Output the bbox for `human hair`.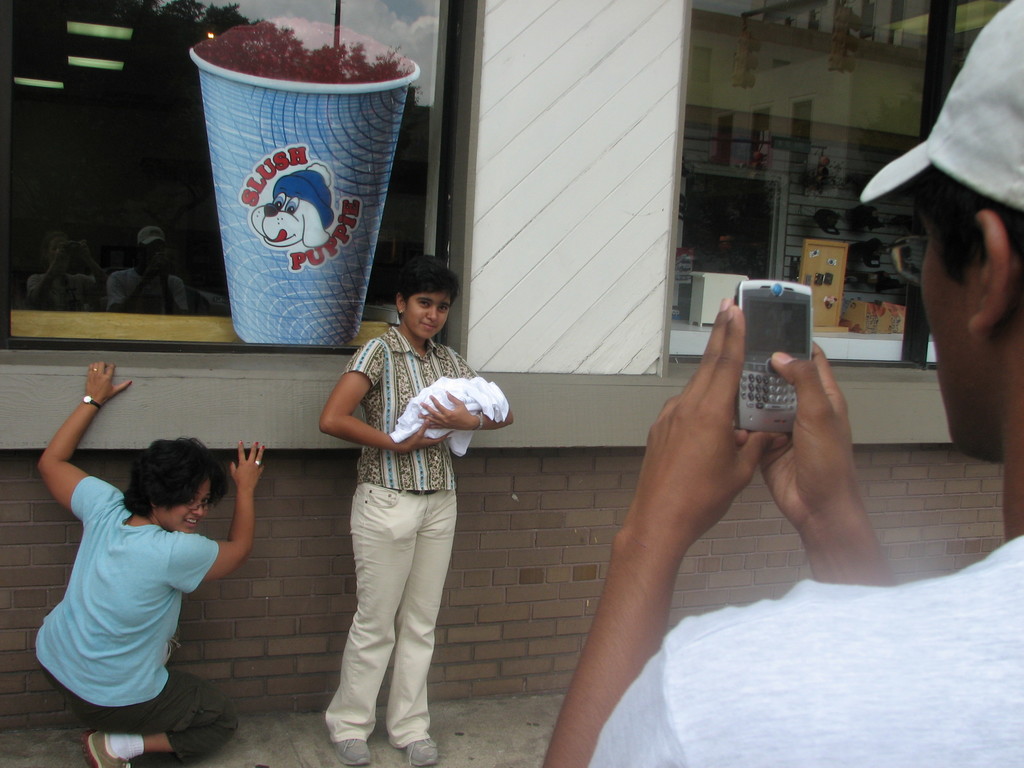
locate(117, 436, 223, 517).
